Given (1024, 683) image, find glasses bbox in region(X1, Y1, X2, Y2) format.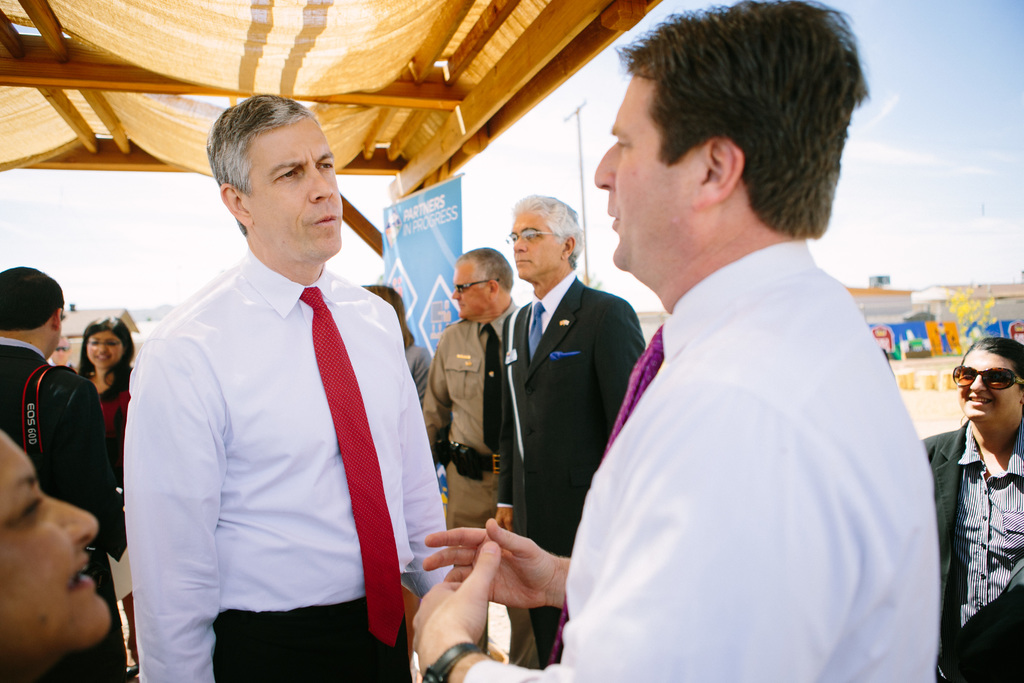
region(87, 342, 124, 348).
